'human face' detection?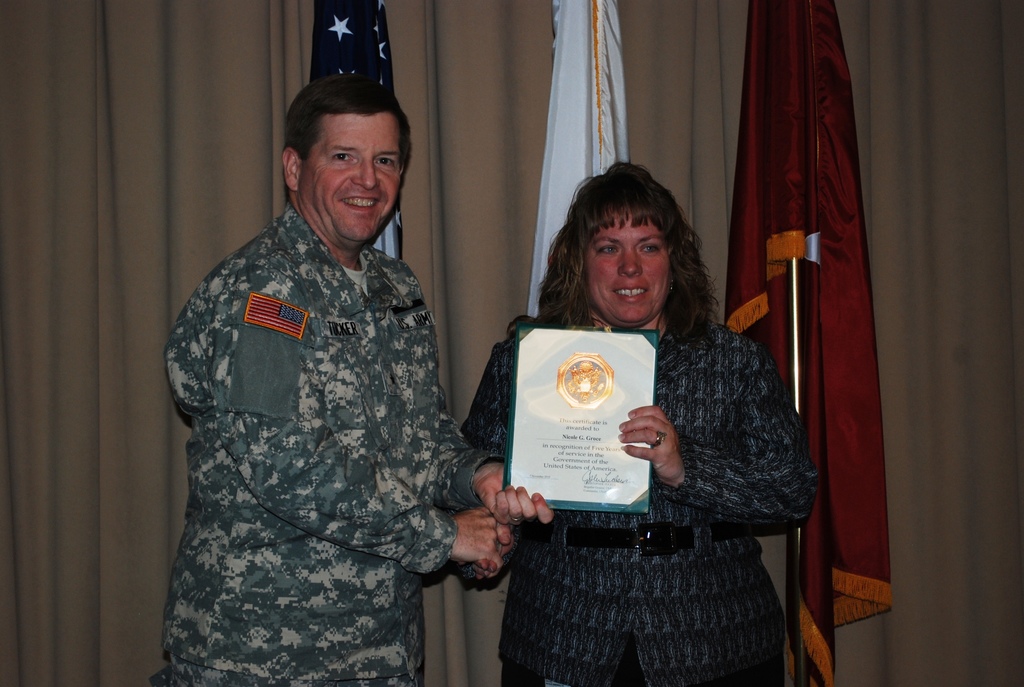
bbox=(301, 113, 403, 240)
